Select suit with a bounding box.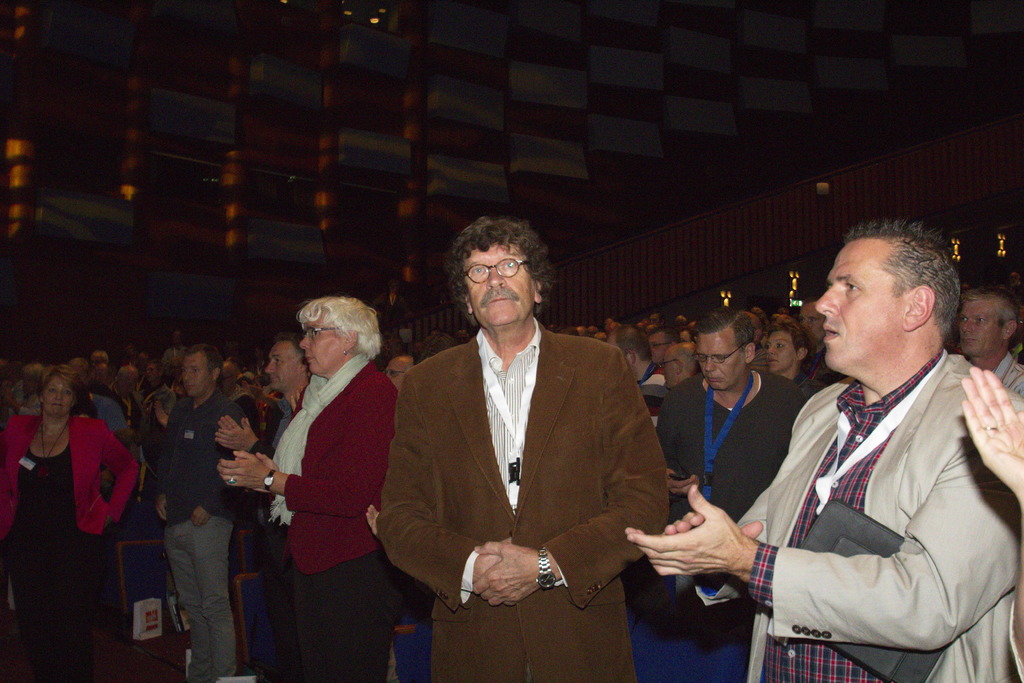
x1=692, y1=348, x2=1023, y2=682.
